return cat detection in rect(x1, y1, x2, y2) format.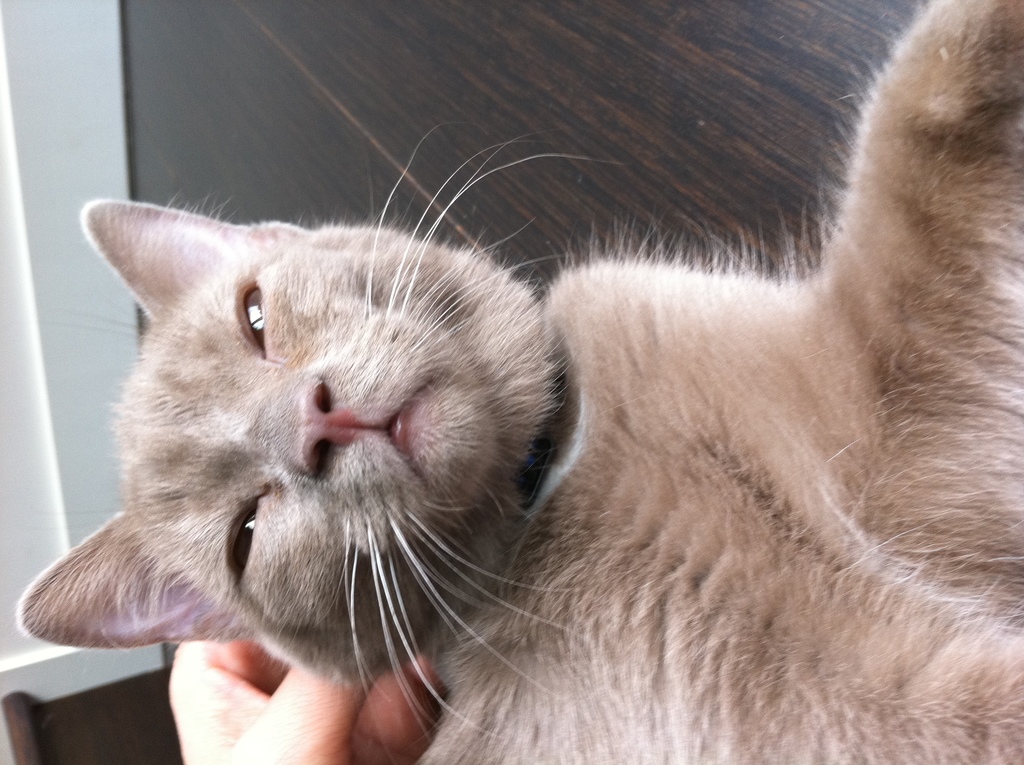
rect(10, 1, 1023, 764).
